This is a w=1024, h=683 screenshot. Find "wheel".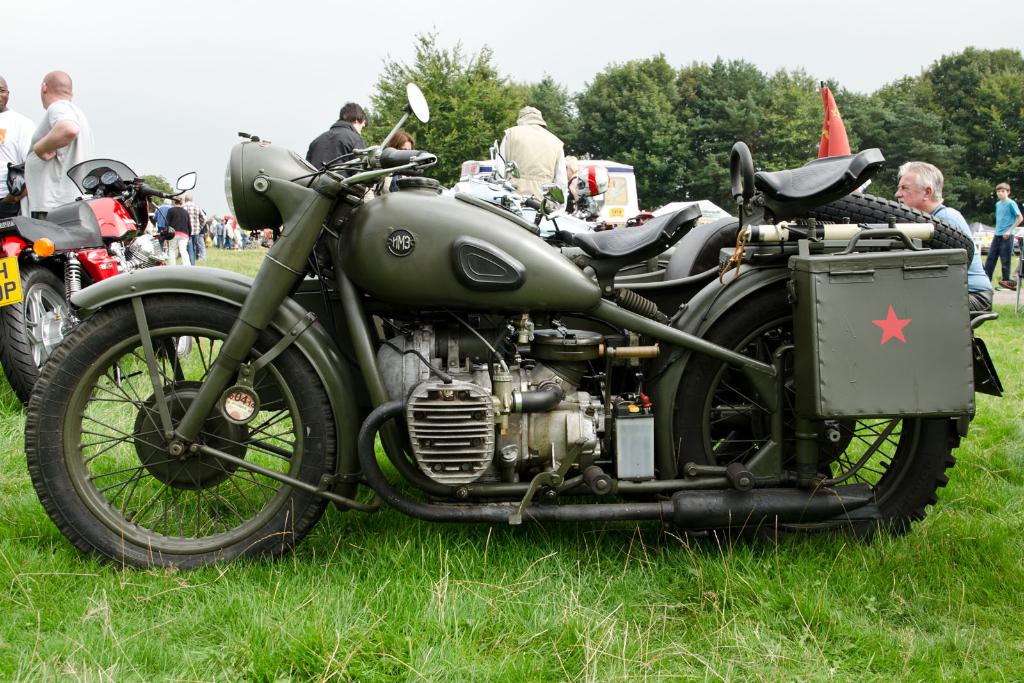
Bounding box: (x1=163, y1=336, x2=191, y2=364).
